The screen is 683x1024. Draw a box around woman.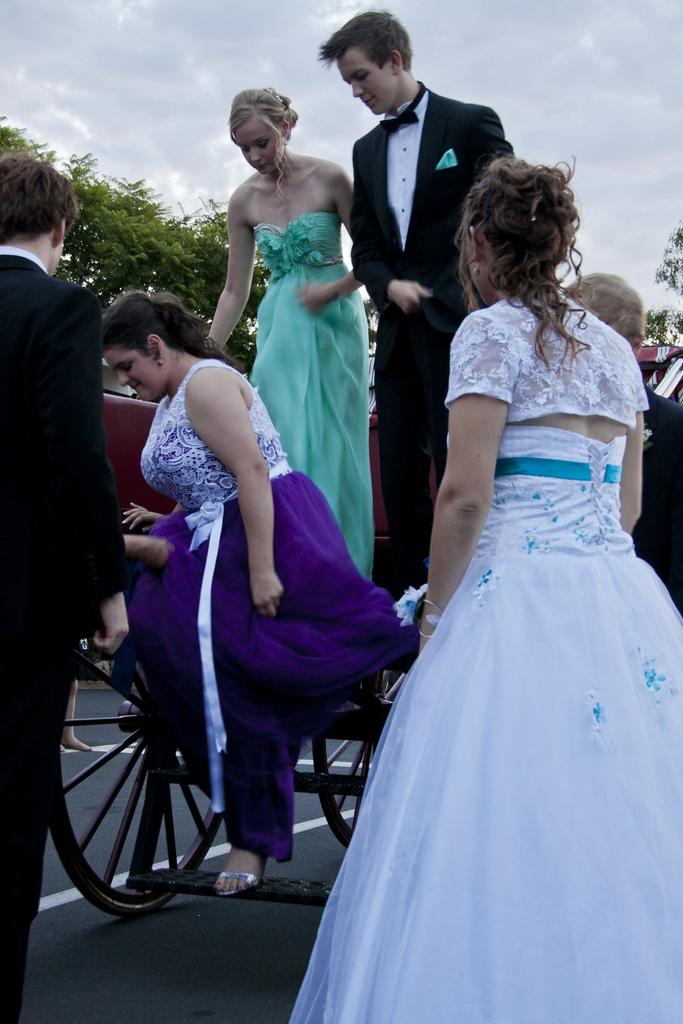
[94, 285, 429, 893].
